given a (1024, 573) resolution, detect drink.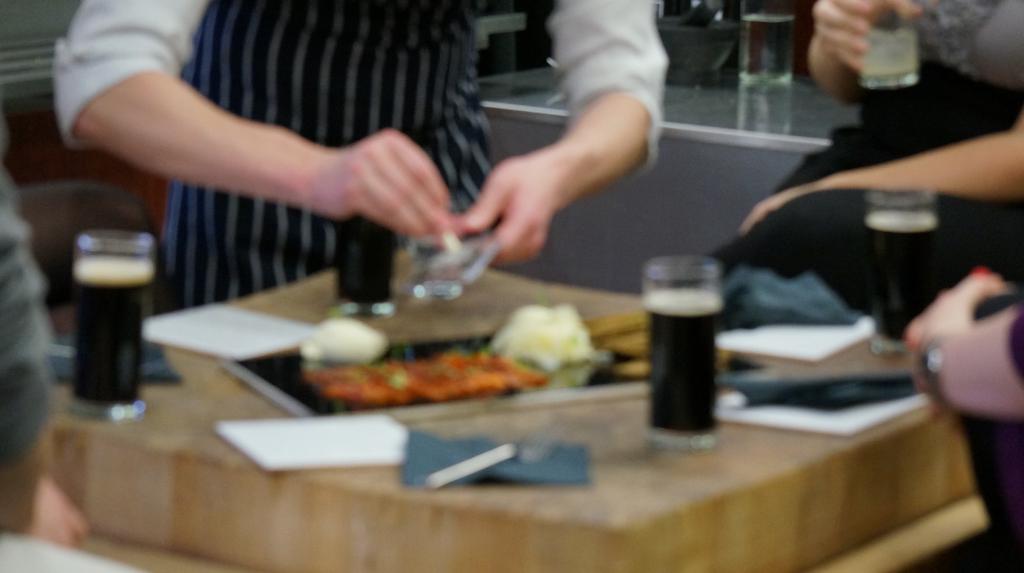
{"left": 339, "top": 209, "right": 391, "bottom": 318}.
